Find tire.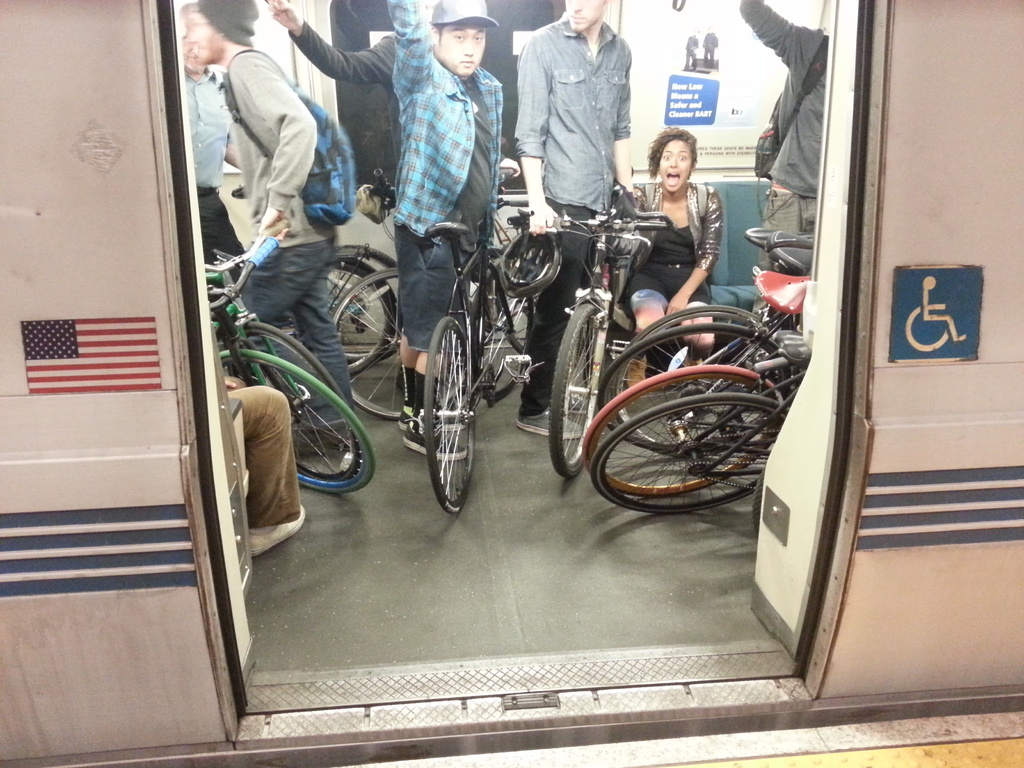
l=589, t=392, r=786, b=514.
